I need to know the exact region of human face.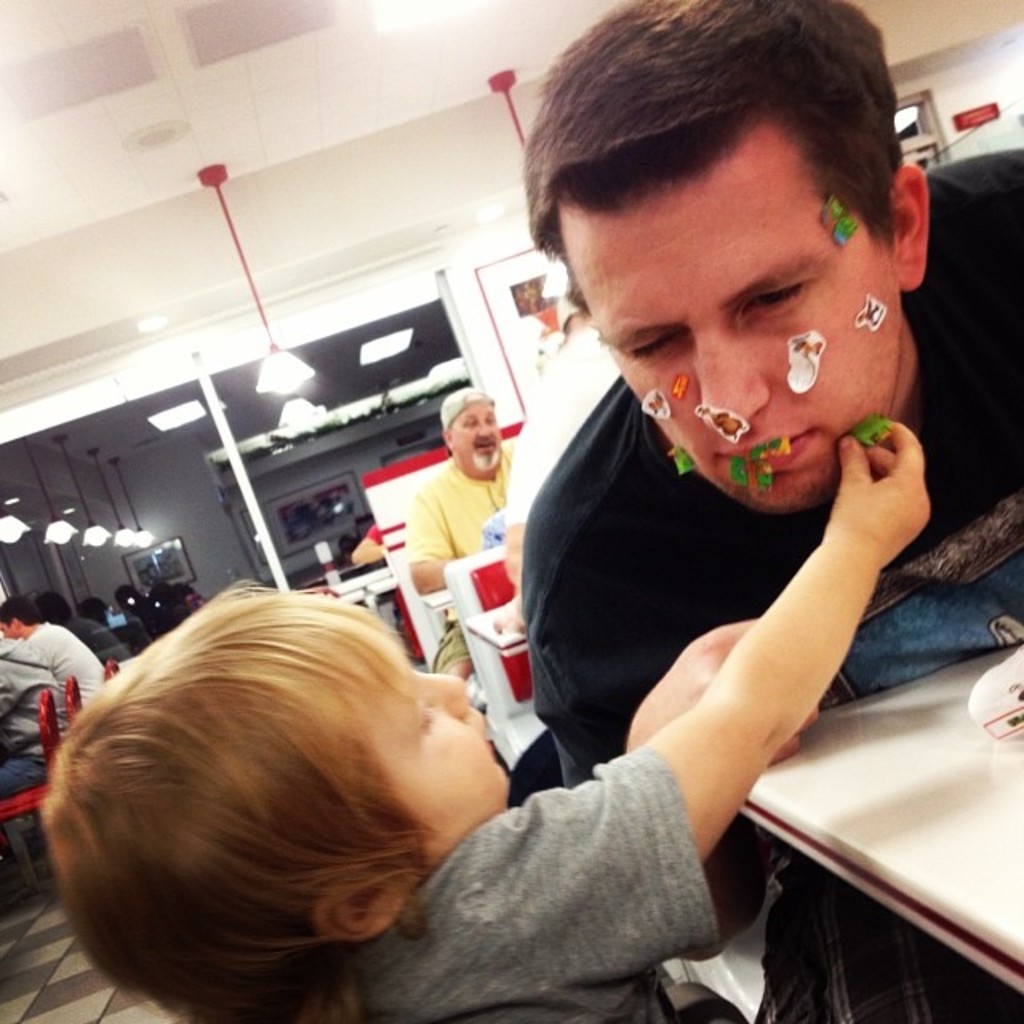
Region: region(565, 187, 899, 525).
